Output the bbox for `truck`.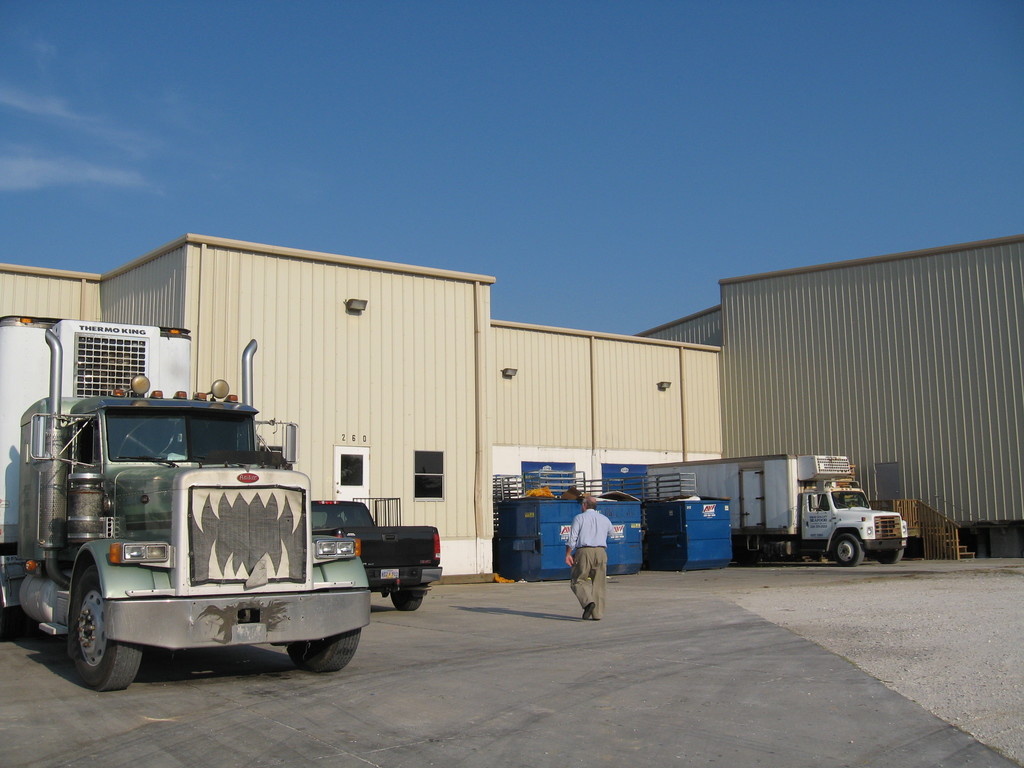
{"left": 310, "top": 500, "right": 439, "bottom": 615}.
